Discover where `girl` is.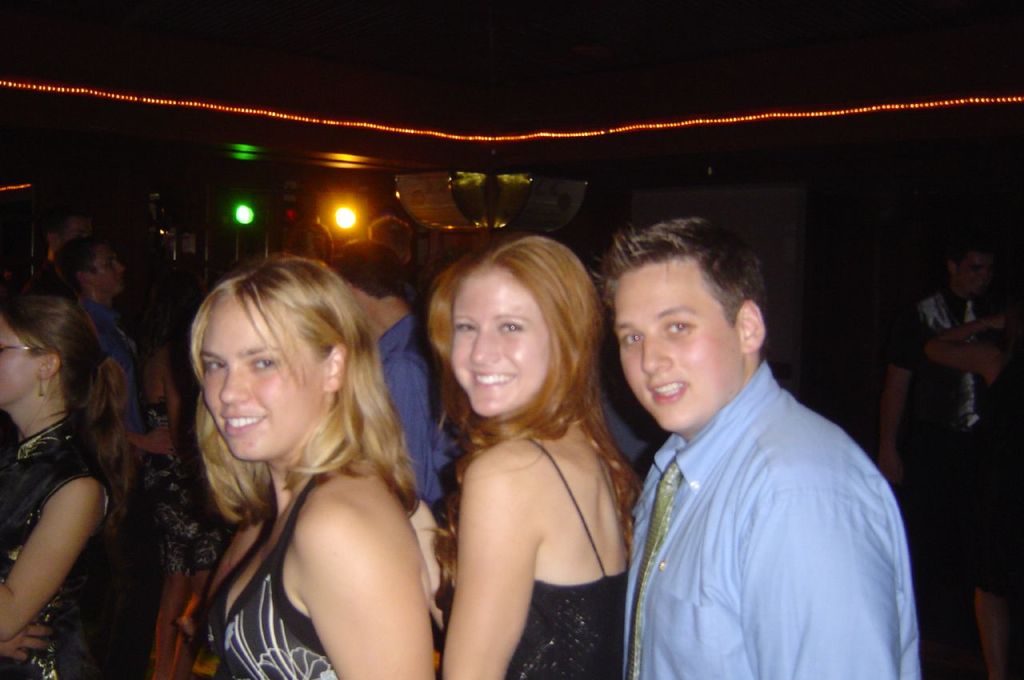
Discovered at 188/251/438/679.
